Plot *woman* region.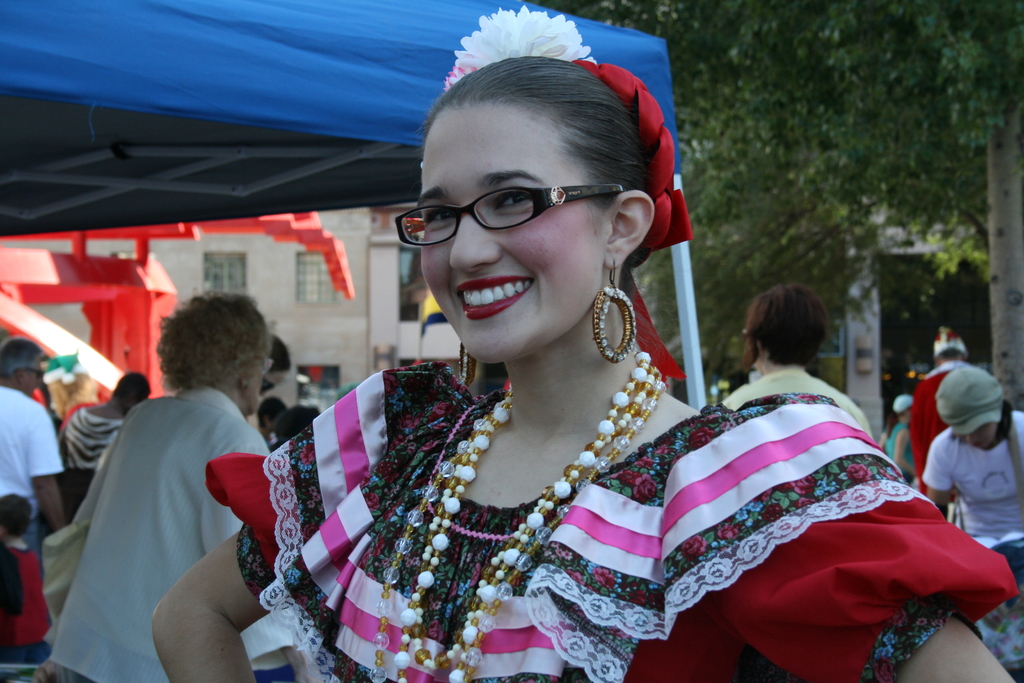
Plotted at (left=293, top=44, right=802, bottom=682).
